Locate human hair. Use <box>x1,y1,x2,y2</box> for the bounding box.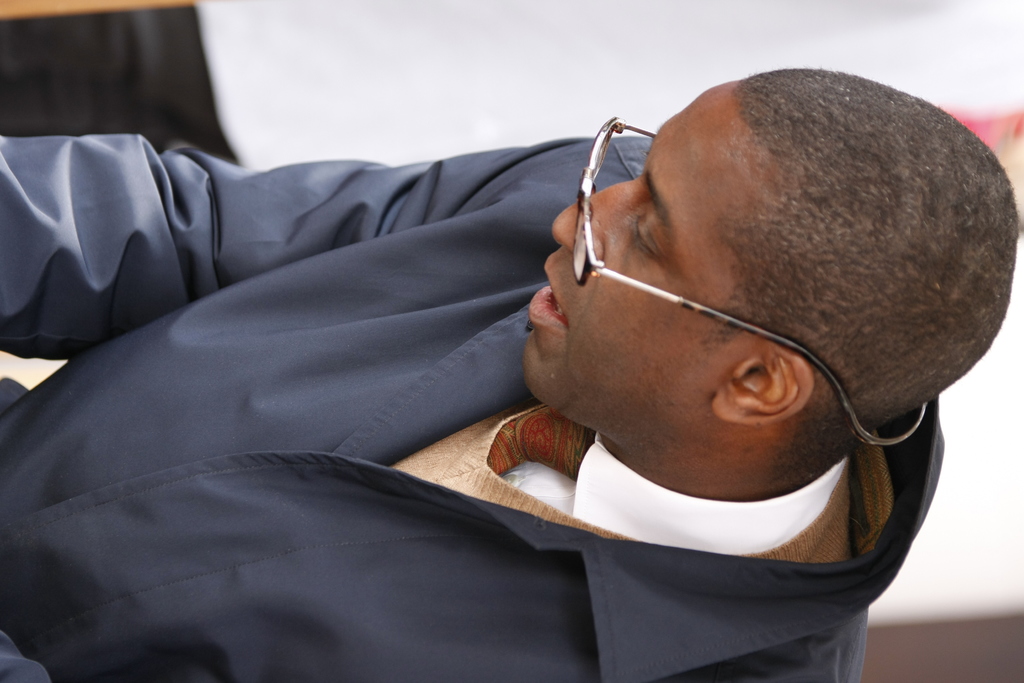
<box>711,61,1023,477</box>.
